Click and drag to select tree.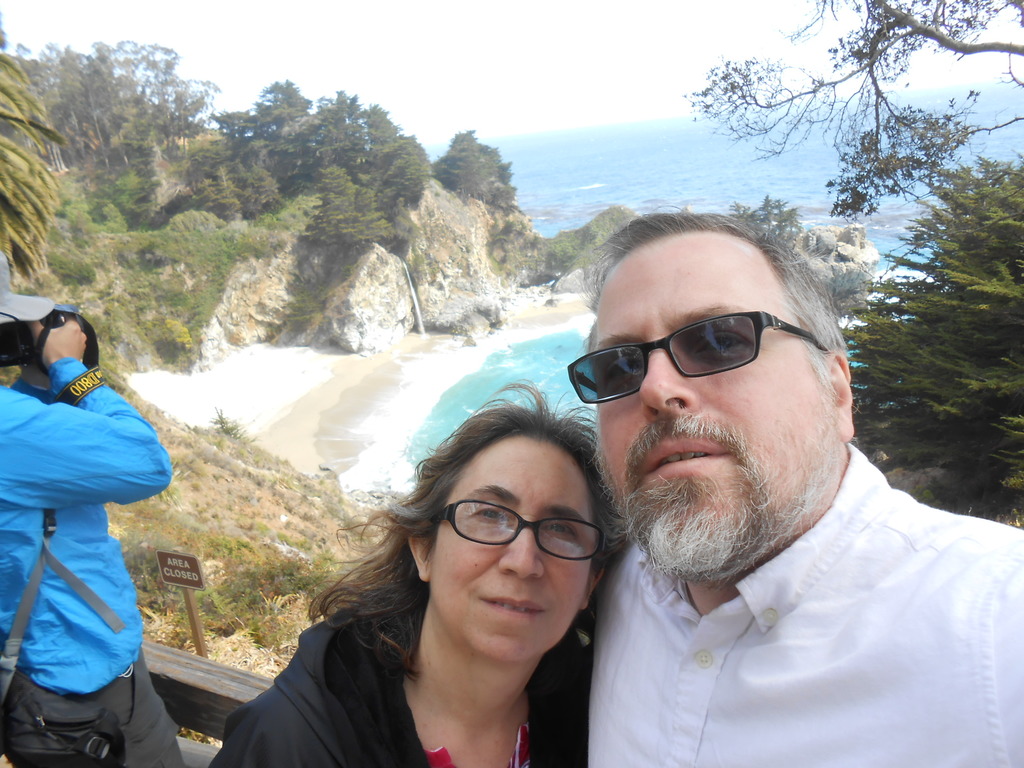
Selection: box(836, 152, 1023, 496).
